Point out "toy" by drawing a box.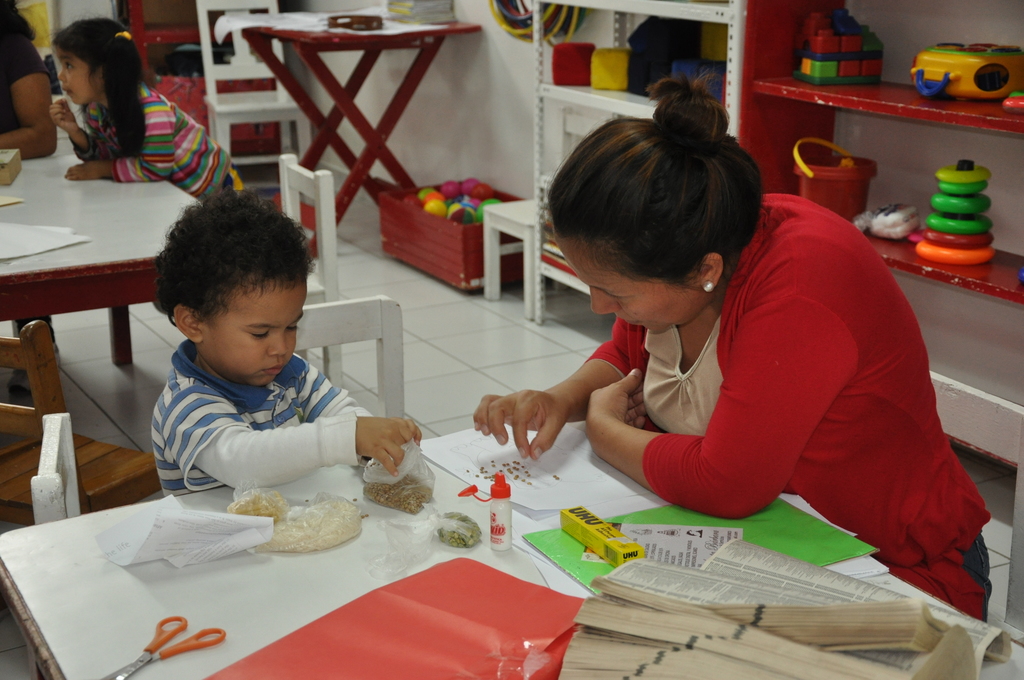
[236,6,475,253].
